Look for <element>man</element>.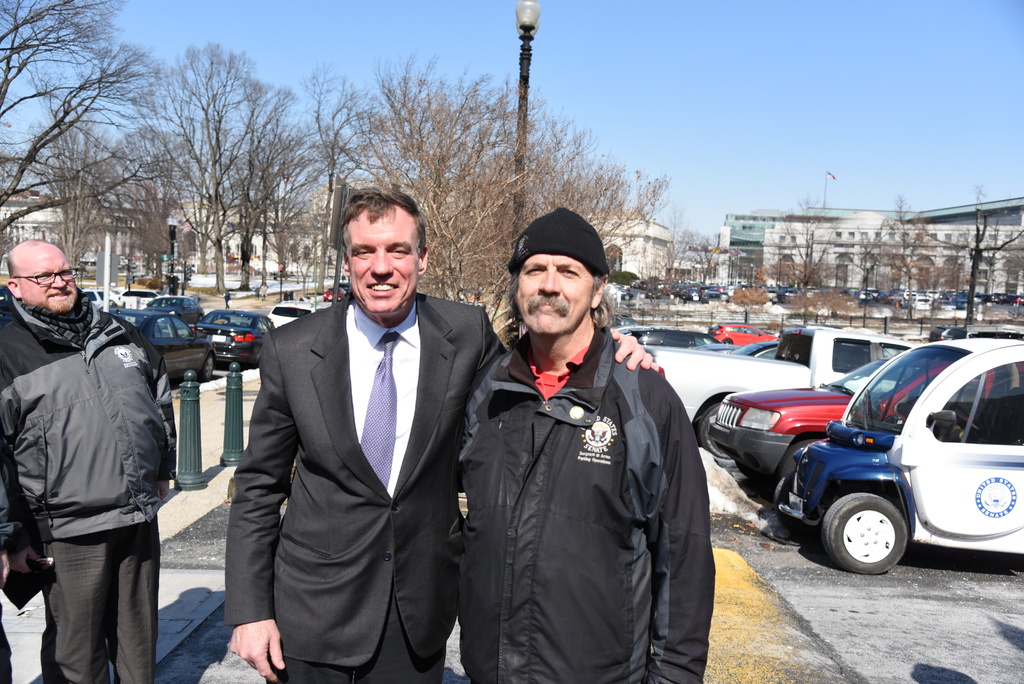
Found: x1=458 y1=215 x2=722 y2=676.
